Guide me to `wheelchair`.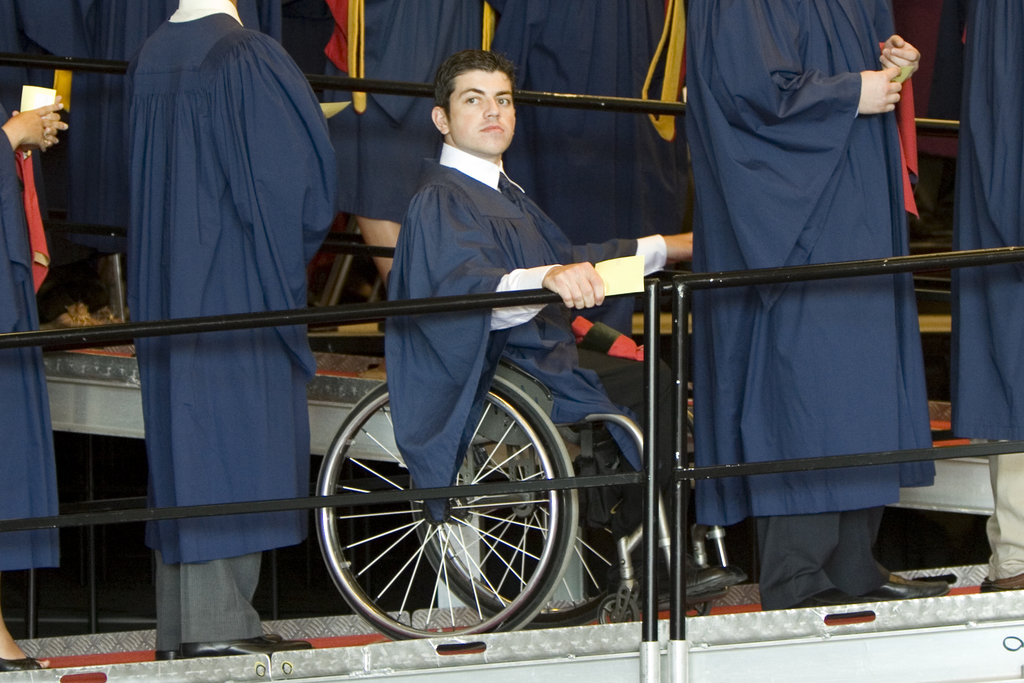
Guidance: (282, 189, 724, 646).
